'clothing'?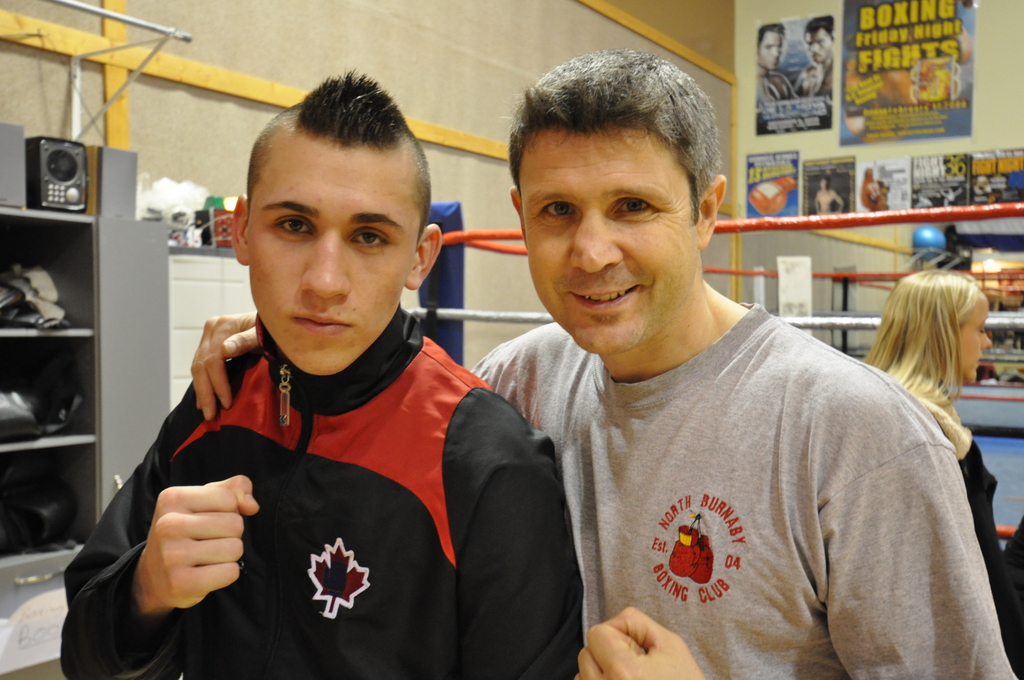
bbox(60, 300, 582, 678)
